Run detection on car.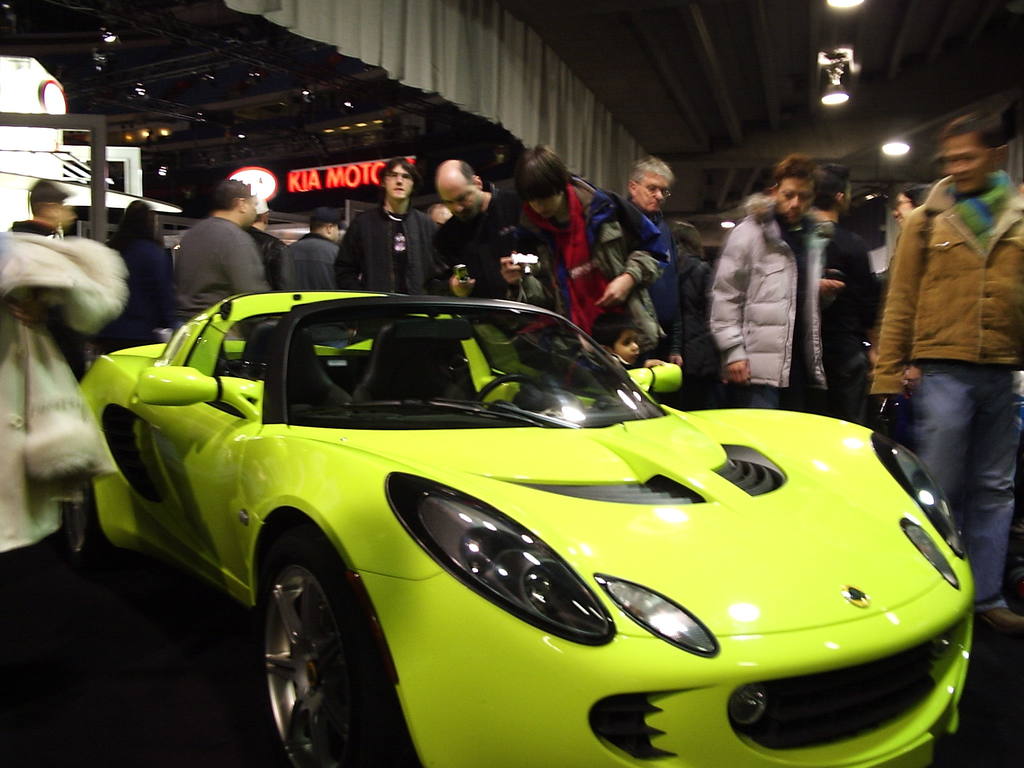
Result: 70,287,973,767.
